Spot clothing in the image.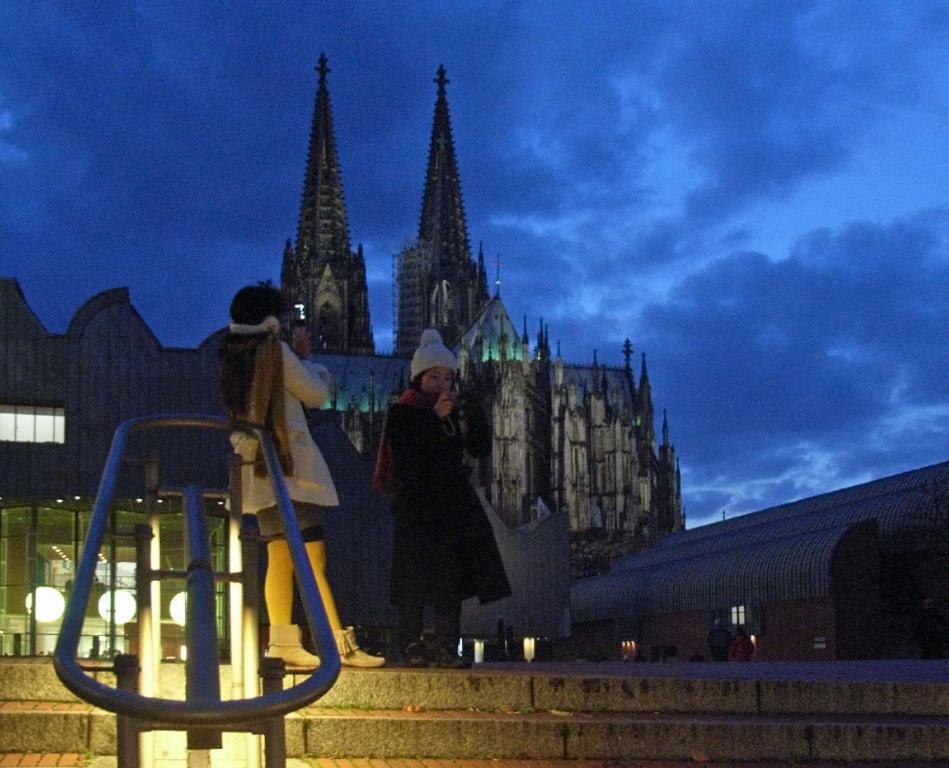
clothing found at [x1=224, y1=319, x2=342, y2=548].
